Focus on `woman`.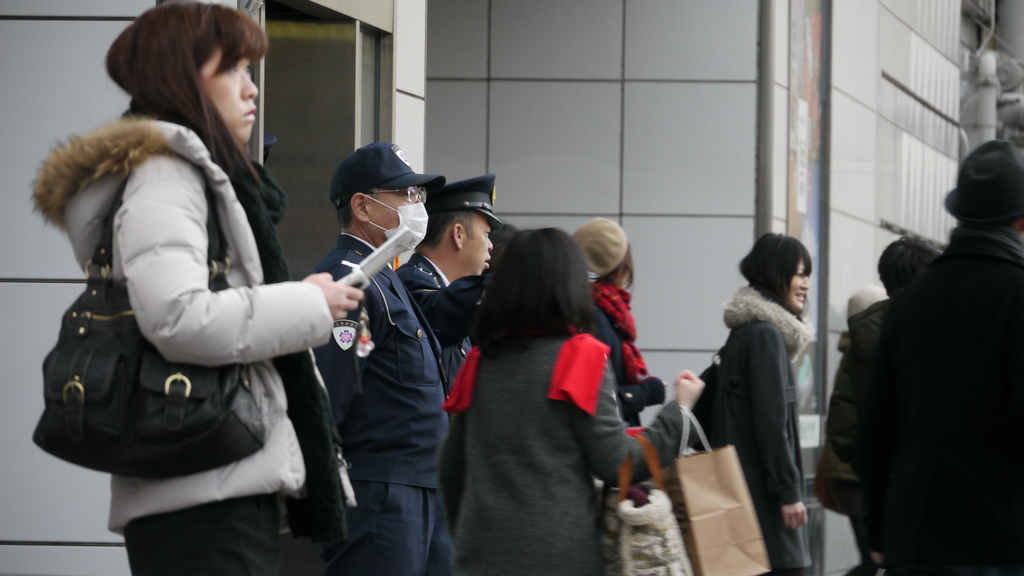
Focused at (left=31, top=5, right=367, bottom=575).
